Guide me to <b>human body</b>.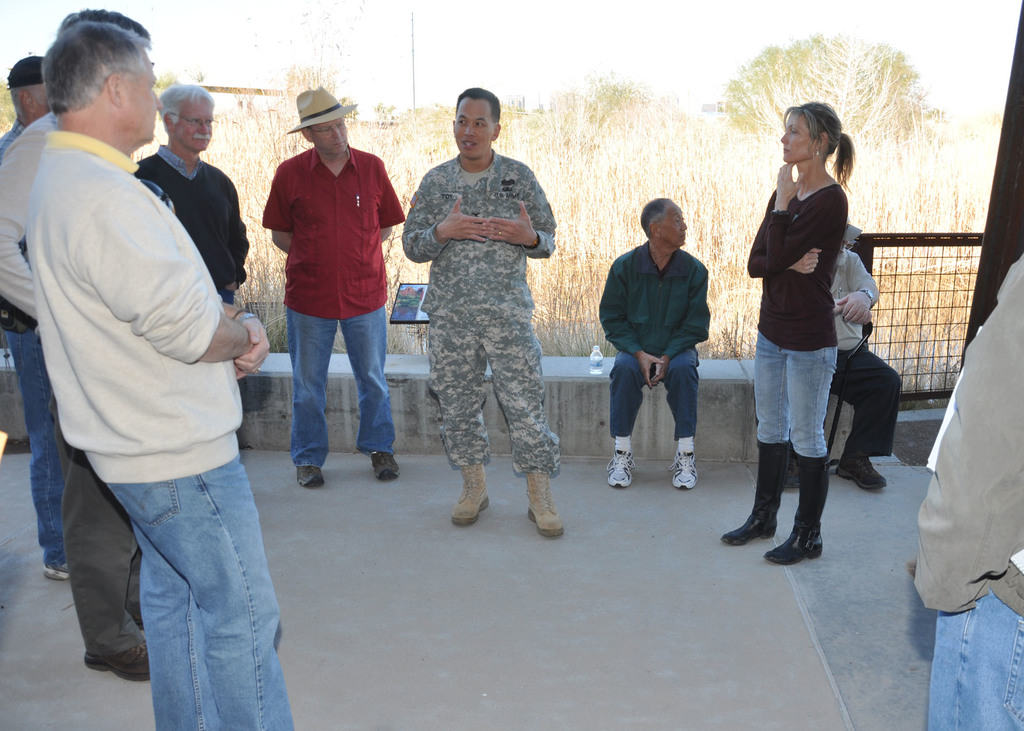
Guidance: locate(255, 91, 405, 488).
